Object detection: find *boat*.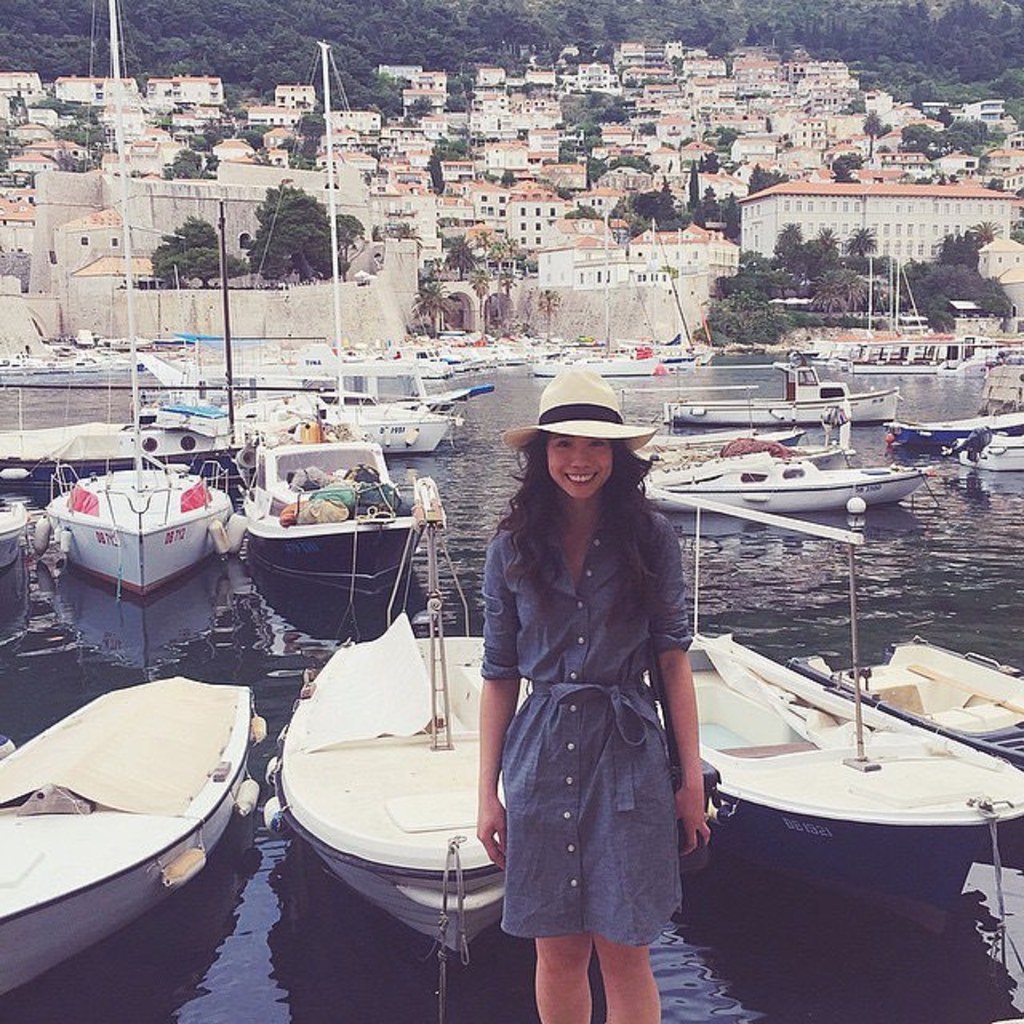
bbox(282, 475, 523, 978).
